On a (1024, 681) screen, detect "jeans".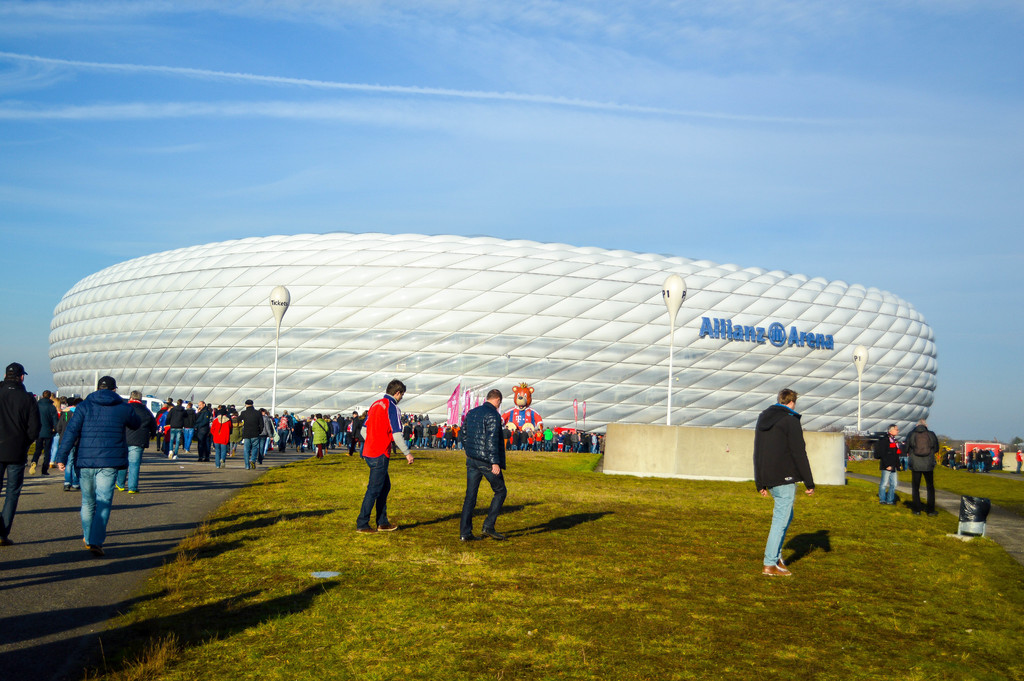
<region>881, 471, 898, 497</region>.
